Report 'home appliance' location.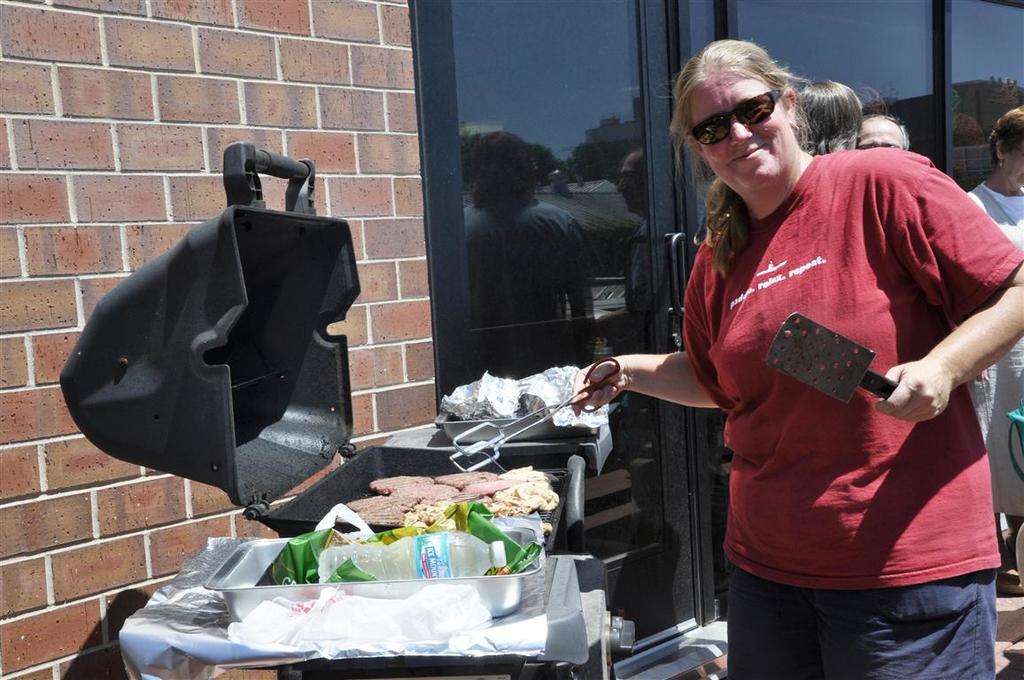
Report: 58/137/595/556.
